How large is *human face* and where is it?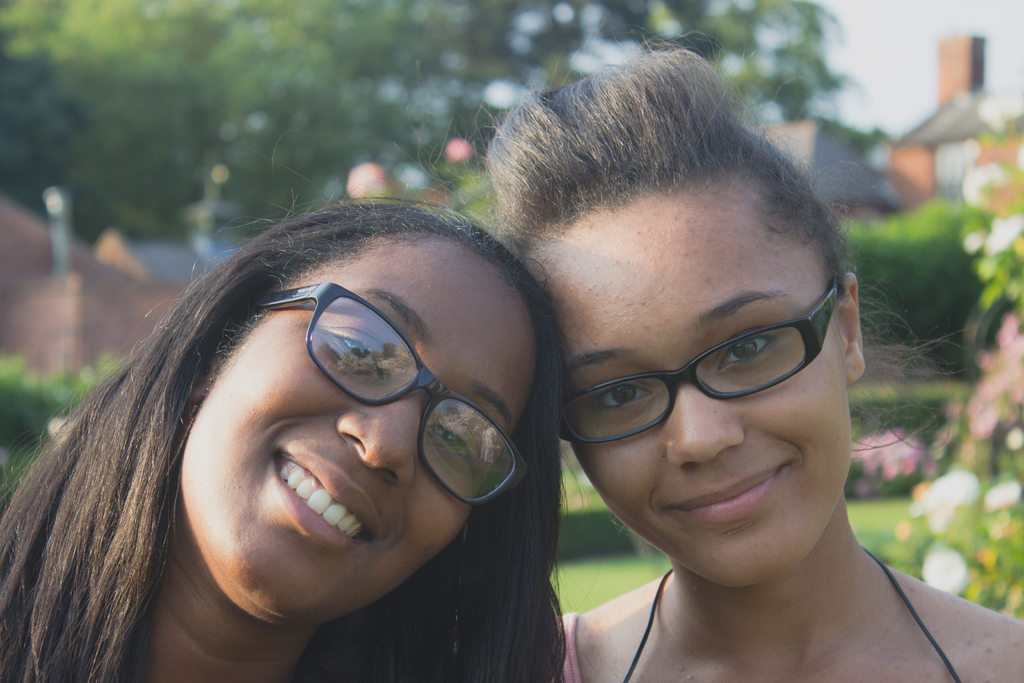
Bounding box: (181,235,532,627).
